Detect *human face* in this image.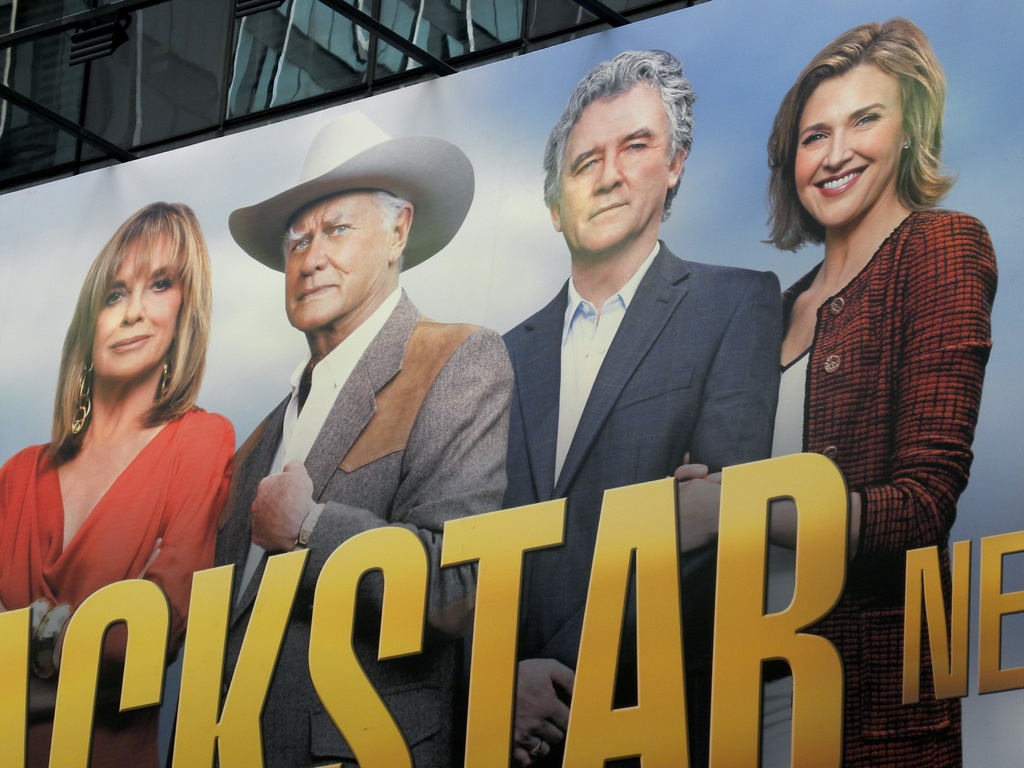
Detection: detection(89, 232, 182, 381).
